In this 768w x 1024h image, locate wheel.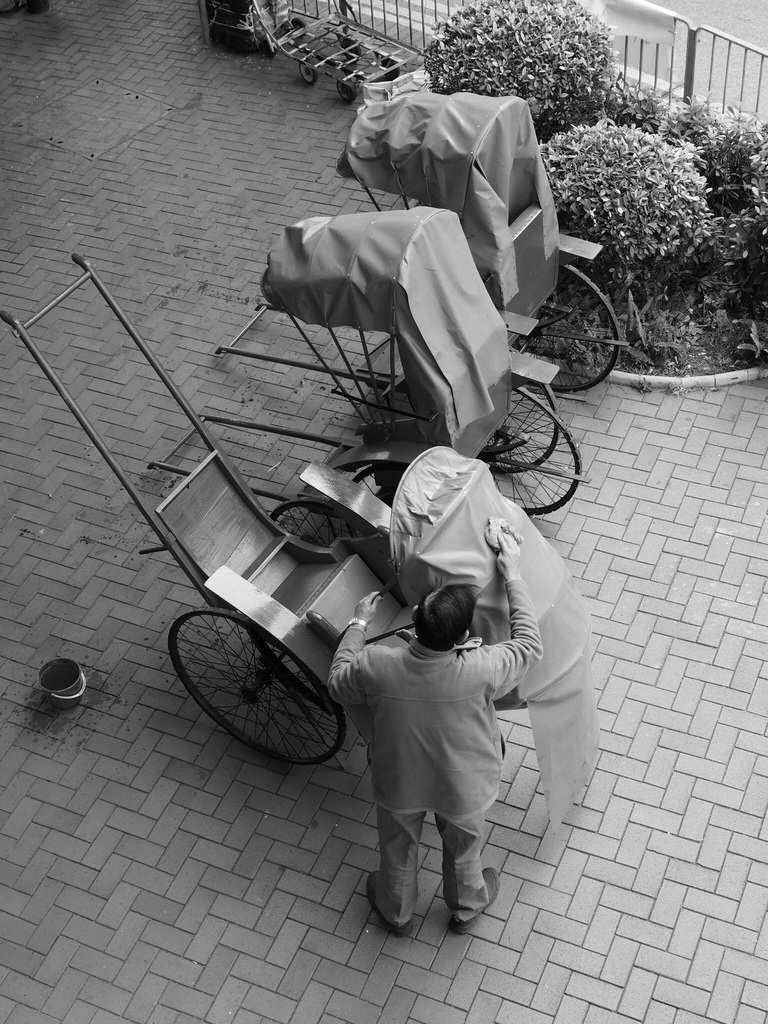
Bounding box: [x1=339, y1=41, x2=363, y2=67].
